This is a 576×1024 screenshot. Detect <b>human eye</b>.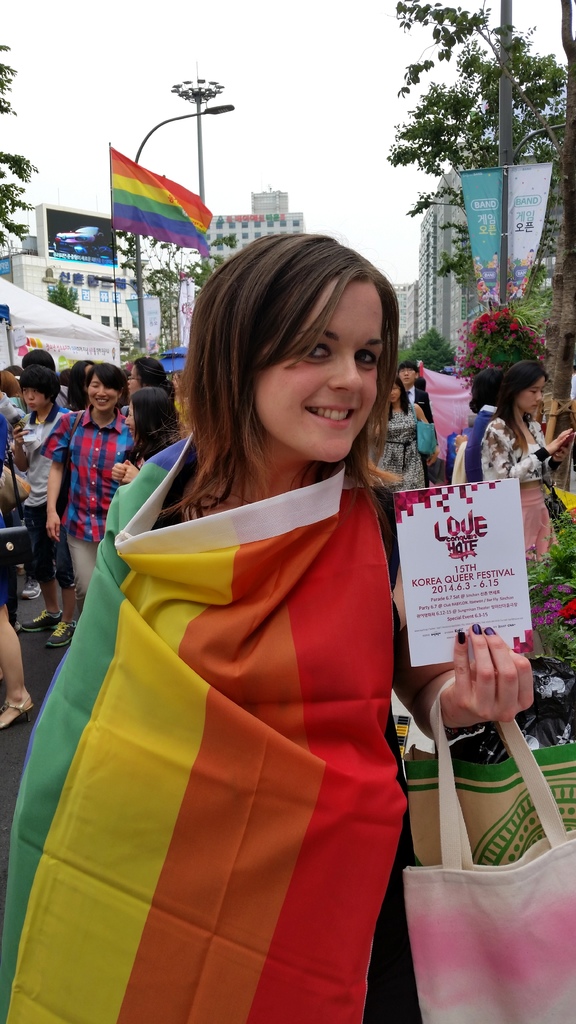
box(356, 347, 382, 371).
